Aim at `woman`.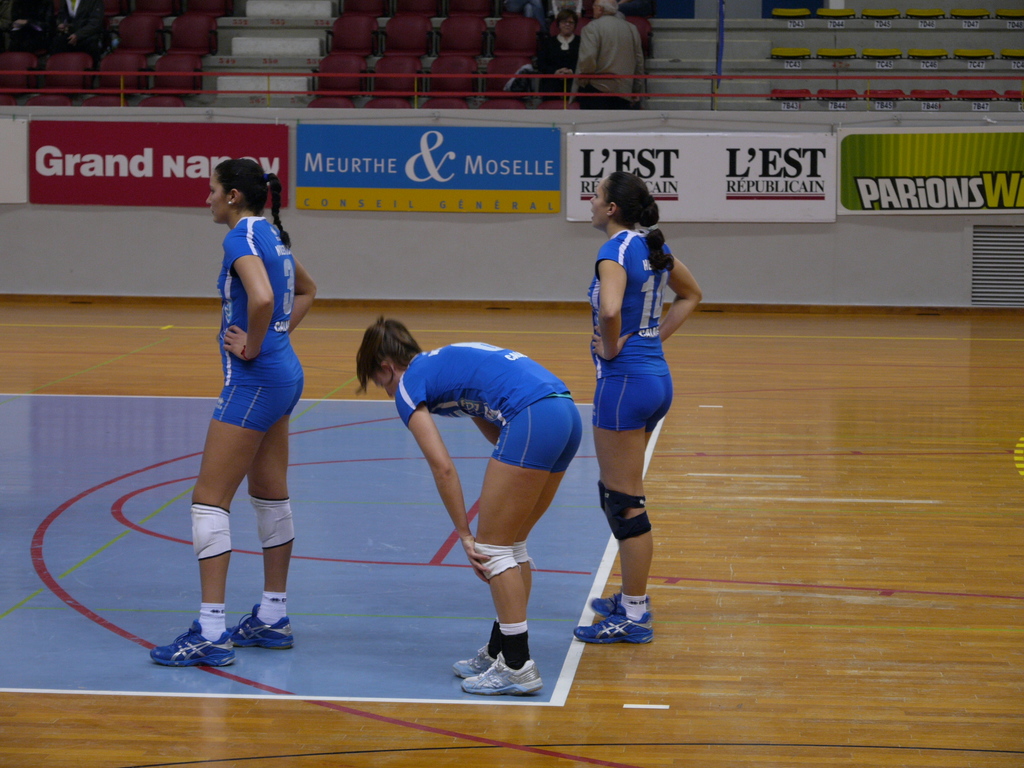
Aimed at detection(540, 11, 583, 101).
